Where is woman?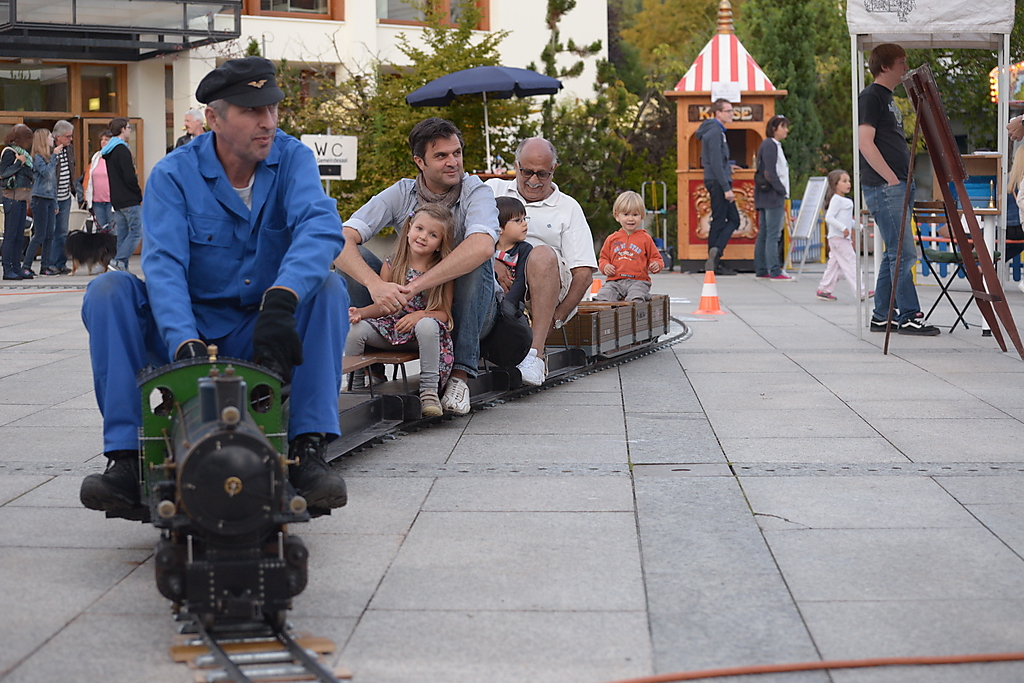
<bbox>0, 118, 41, 282</bbox>.
